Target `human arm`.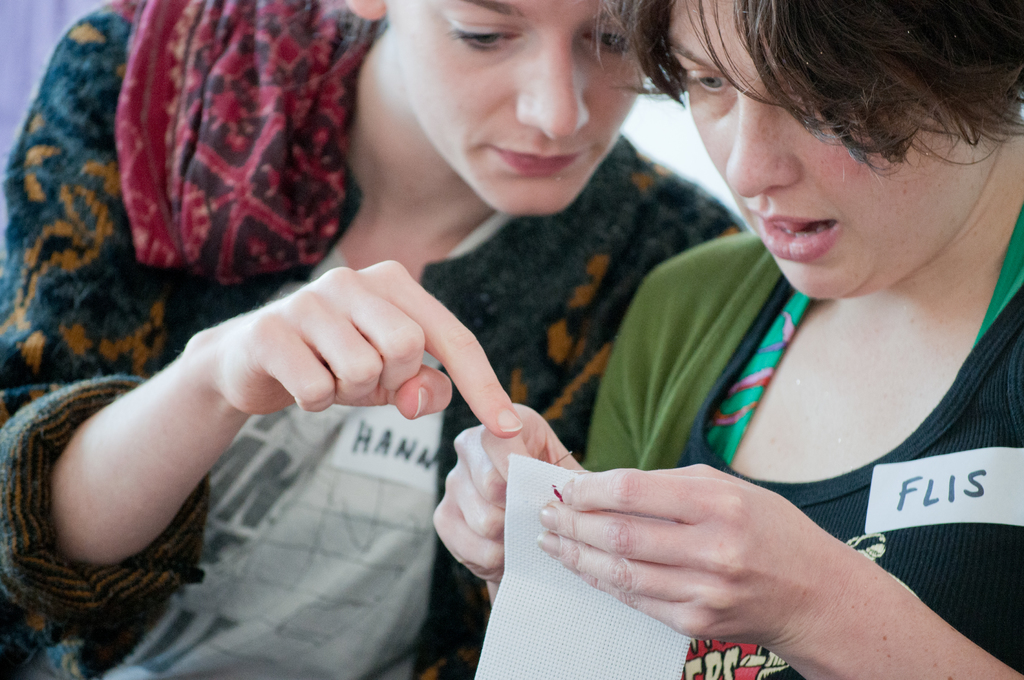
Target region: 532:469:1023:679.
